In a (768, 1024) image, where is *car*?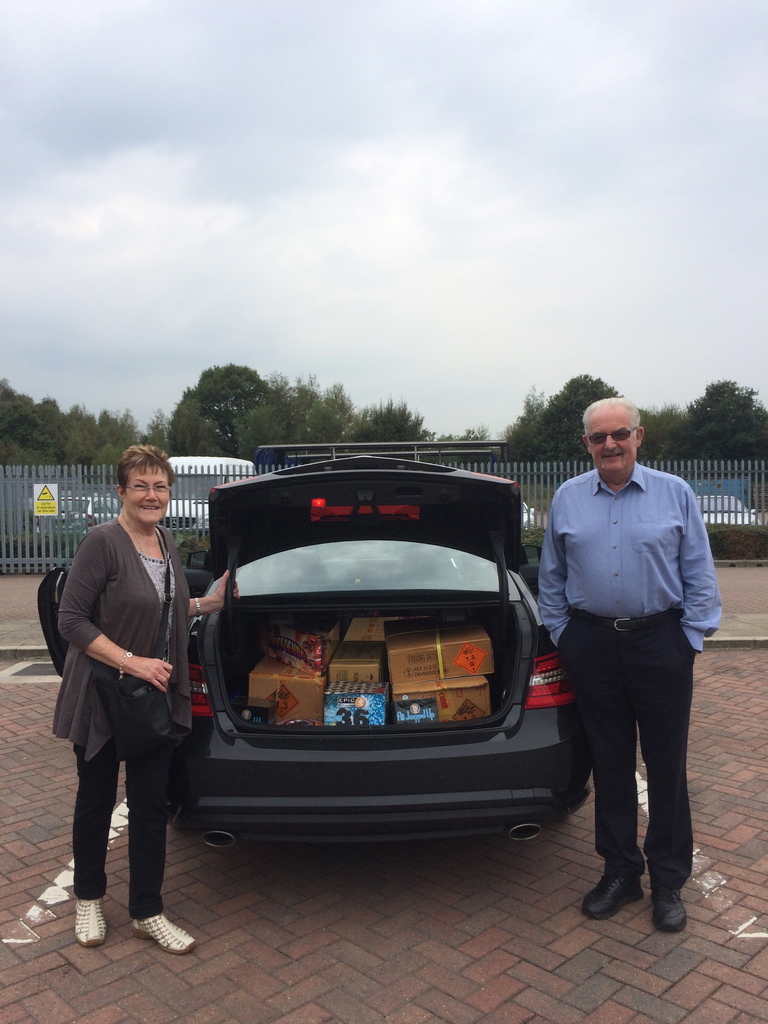
locate(36, 435, 593, 850).
